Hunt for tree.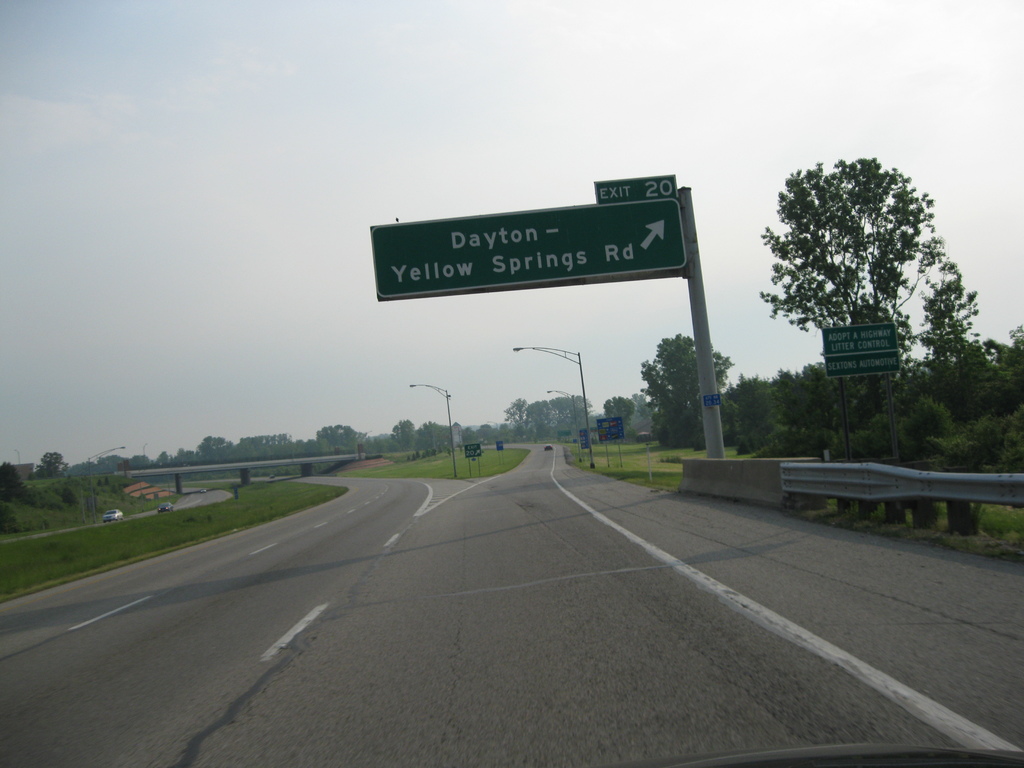
Hunted down at x1=38, y1=452, x2=63, y2=479.
